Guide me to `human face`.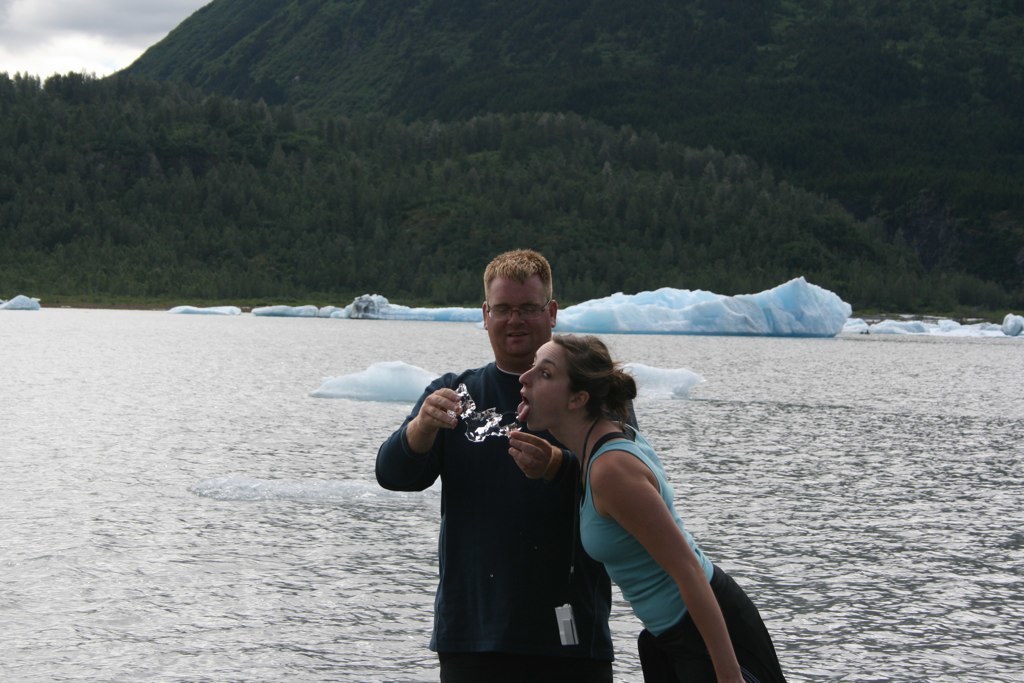
Guidance: region(490, 277, 549, 356).
